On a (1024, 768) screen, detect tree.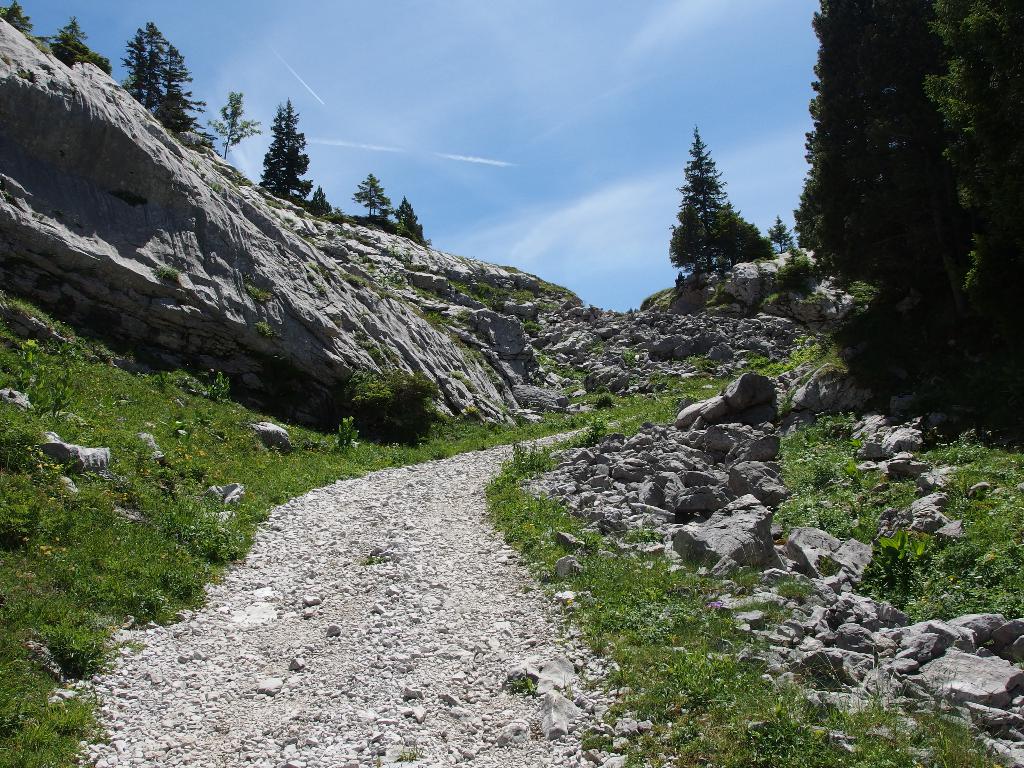
{"left": 49, "top": 16, "right": 112, "bottom": 82}.
